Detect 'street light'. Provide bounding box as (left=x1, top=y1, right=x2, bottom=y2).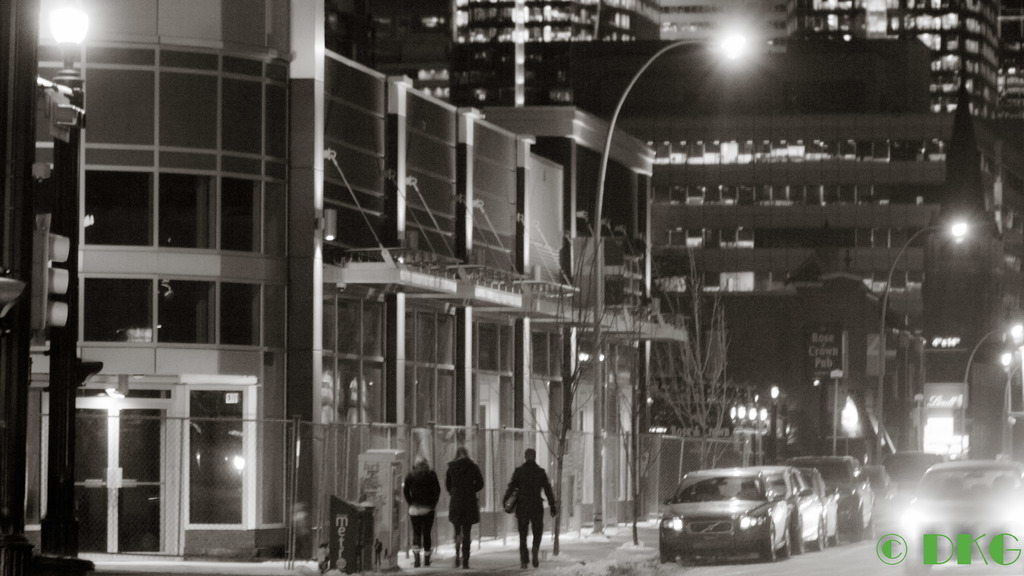
(left=599, top=21, right=753, bottom=541).
